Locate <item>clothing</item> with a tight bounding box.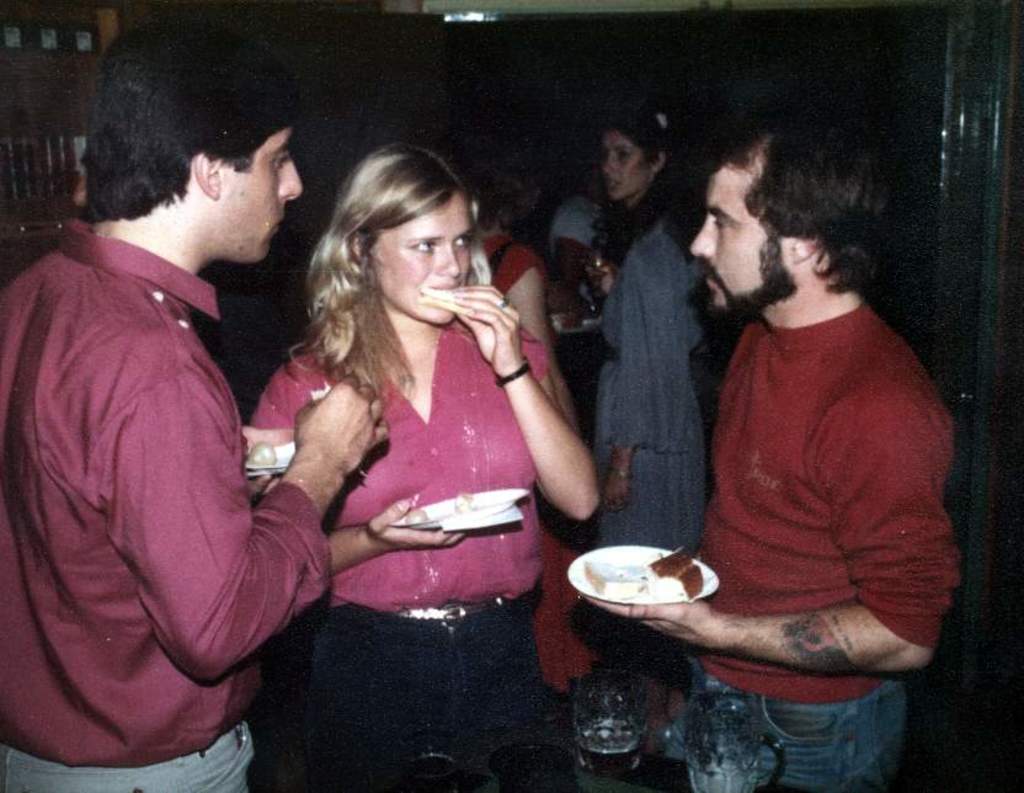
<box>591,217,708,638</box>.
